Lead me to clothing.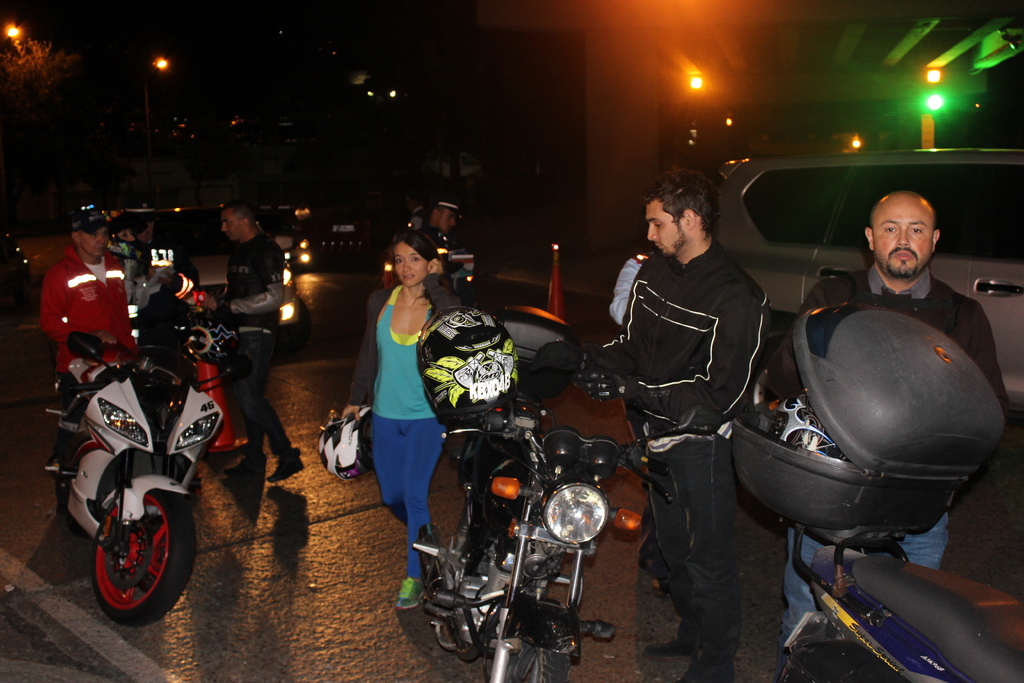
Lead to bbox=(131, 241, 199, 293).
